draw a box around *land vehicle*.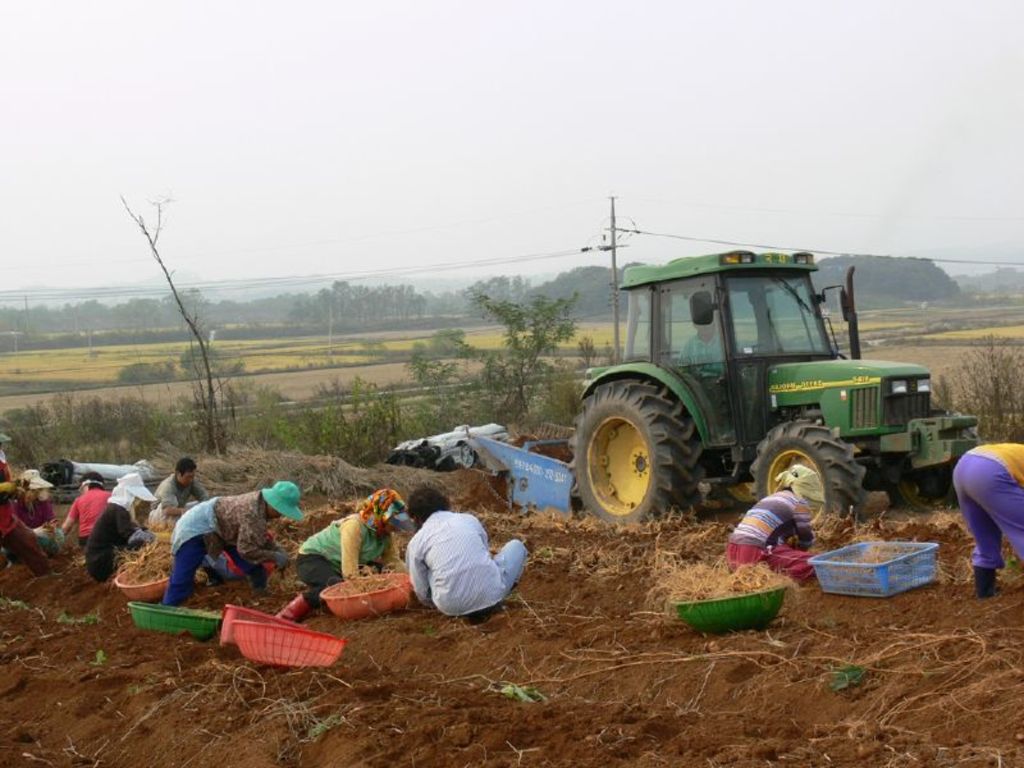
547:256:979:529.
